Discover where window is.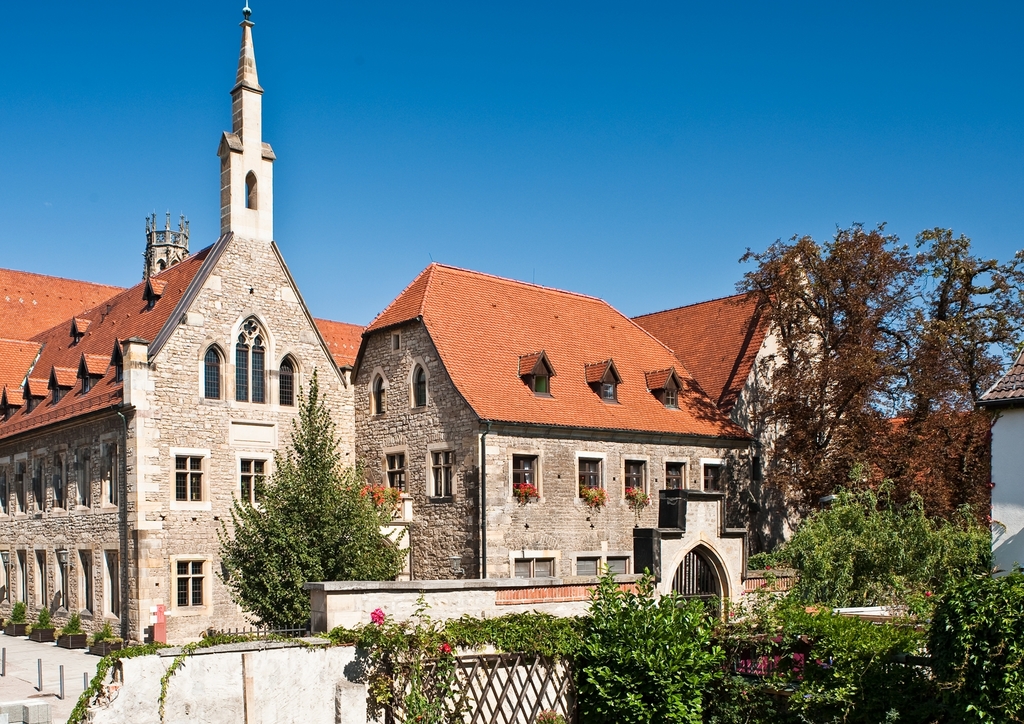
Discovered at BBox(174, 447, 211, 507).
